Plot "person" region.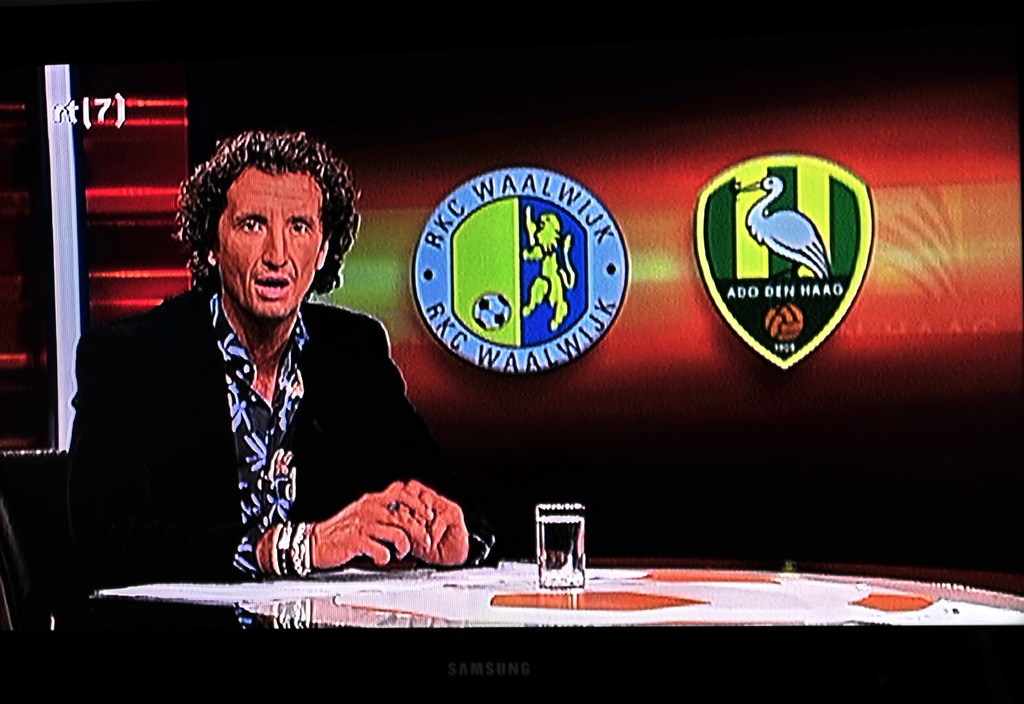
Plotted at [x1=89, y1=118, x2=403, y2=638].
